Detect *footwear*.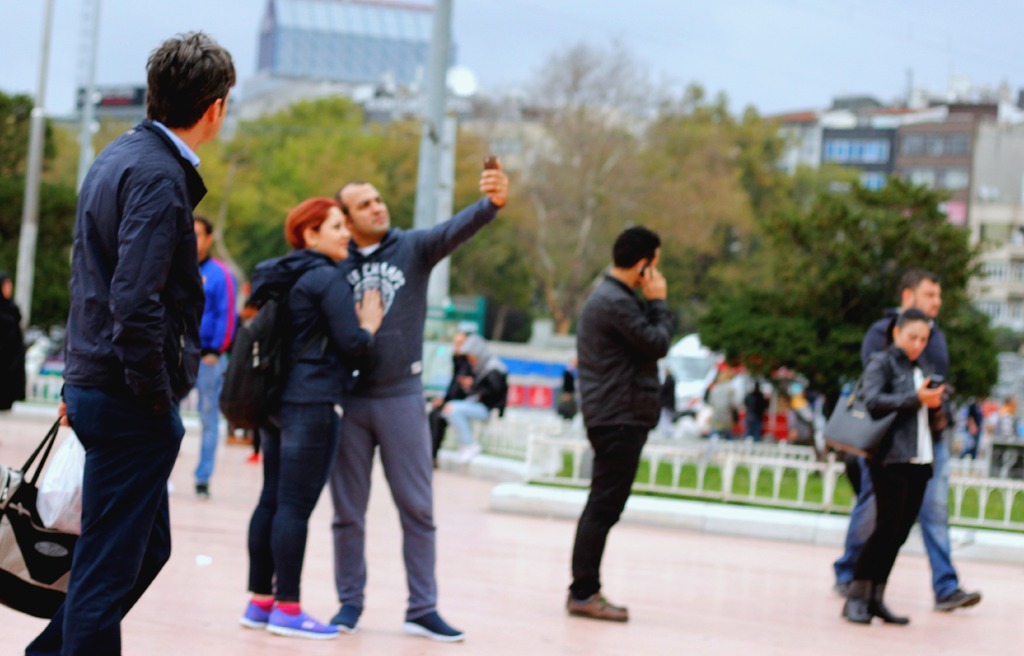
Detected at <bbox>876, 591, 908, 626</bbox>.
